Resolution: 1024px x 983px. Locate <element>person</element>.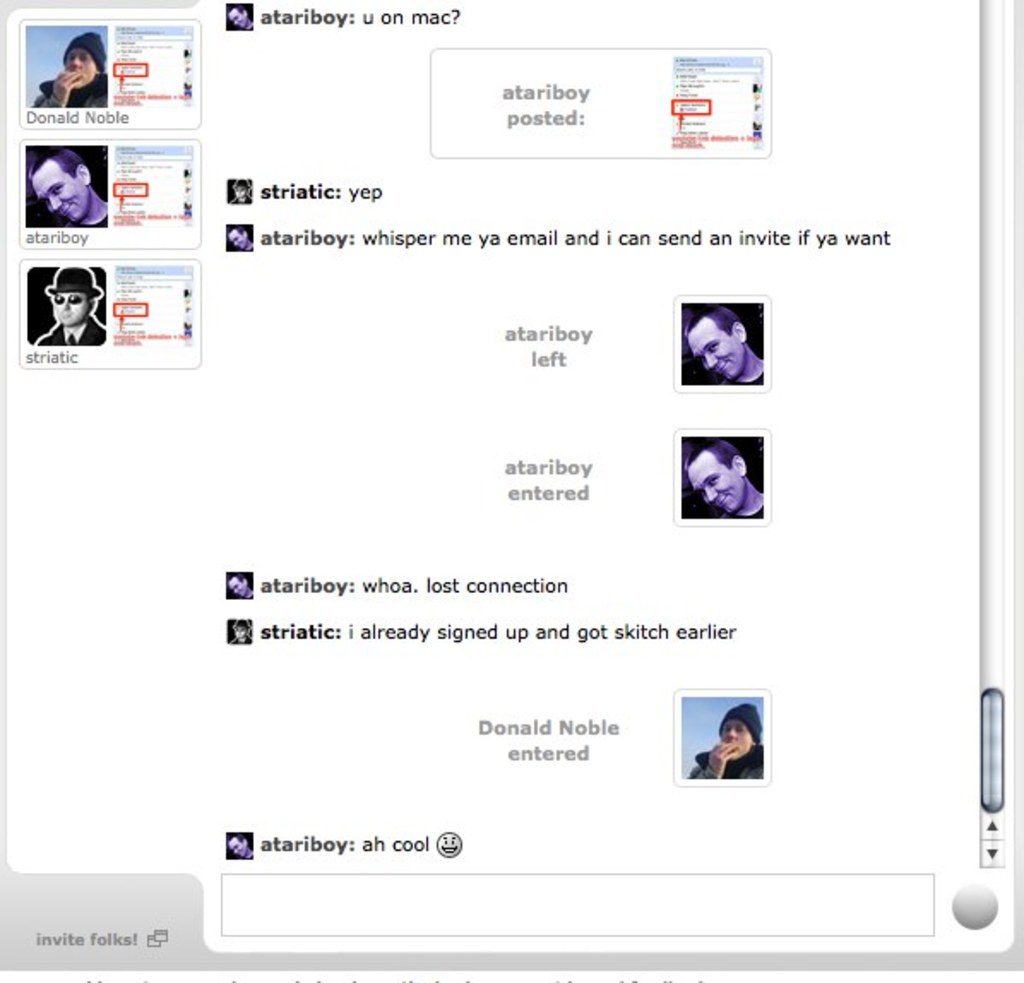
{"left": 688, "top": 301, "right": 767, "bottom": 385}.
